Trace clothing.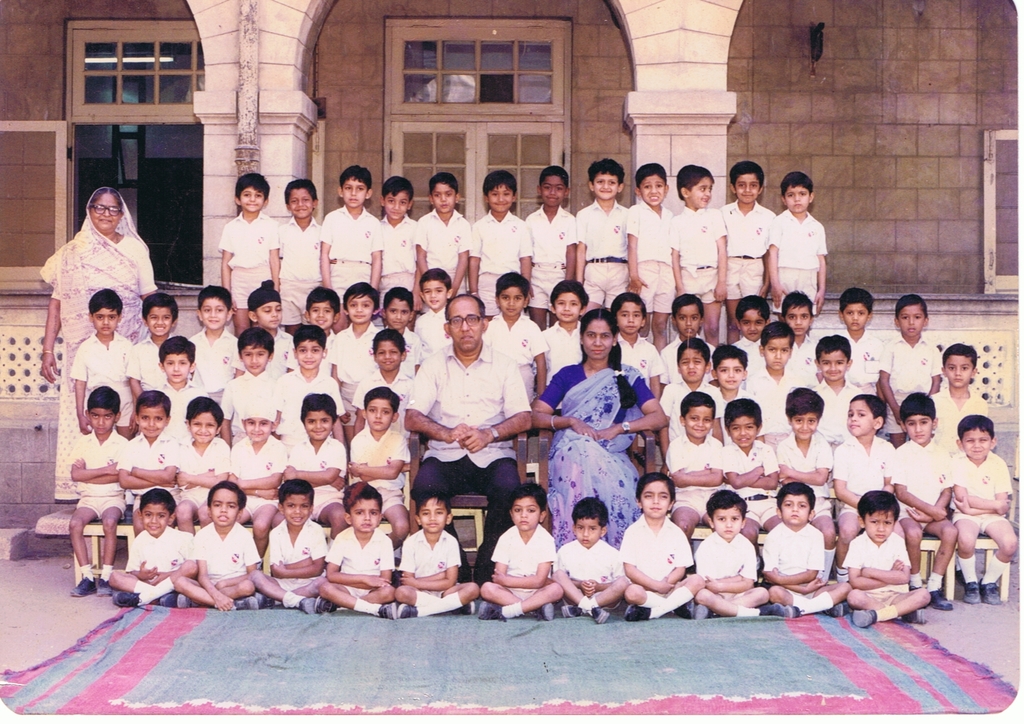
Traced to locate(812, 383, 866, 442).
